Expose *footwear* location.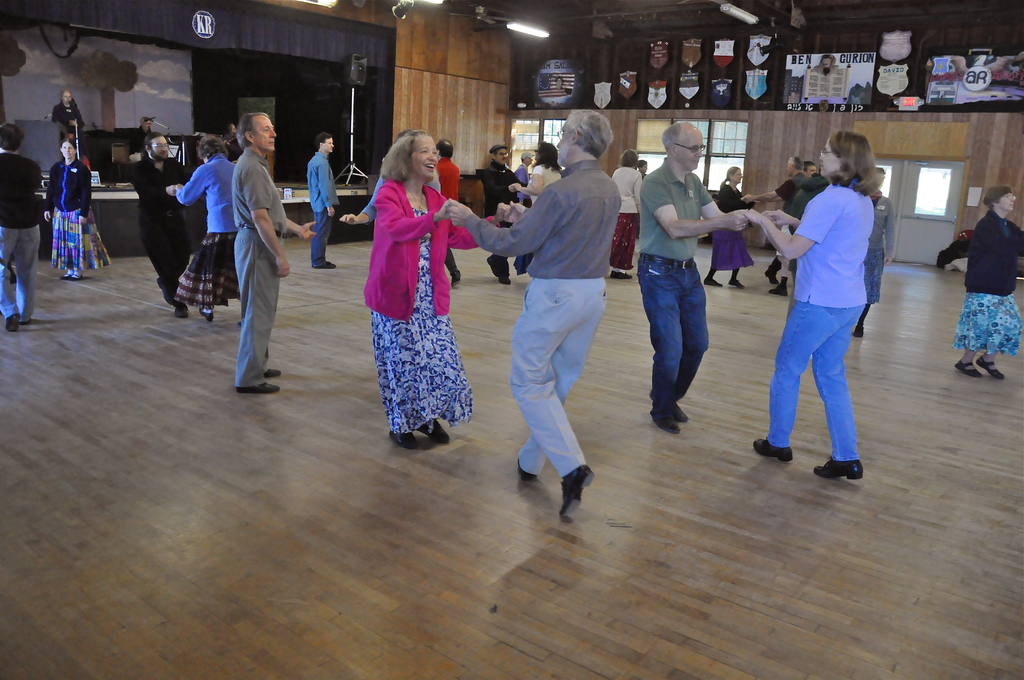
Exposed at detection(774, 273, 794, 296).
